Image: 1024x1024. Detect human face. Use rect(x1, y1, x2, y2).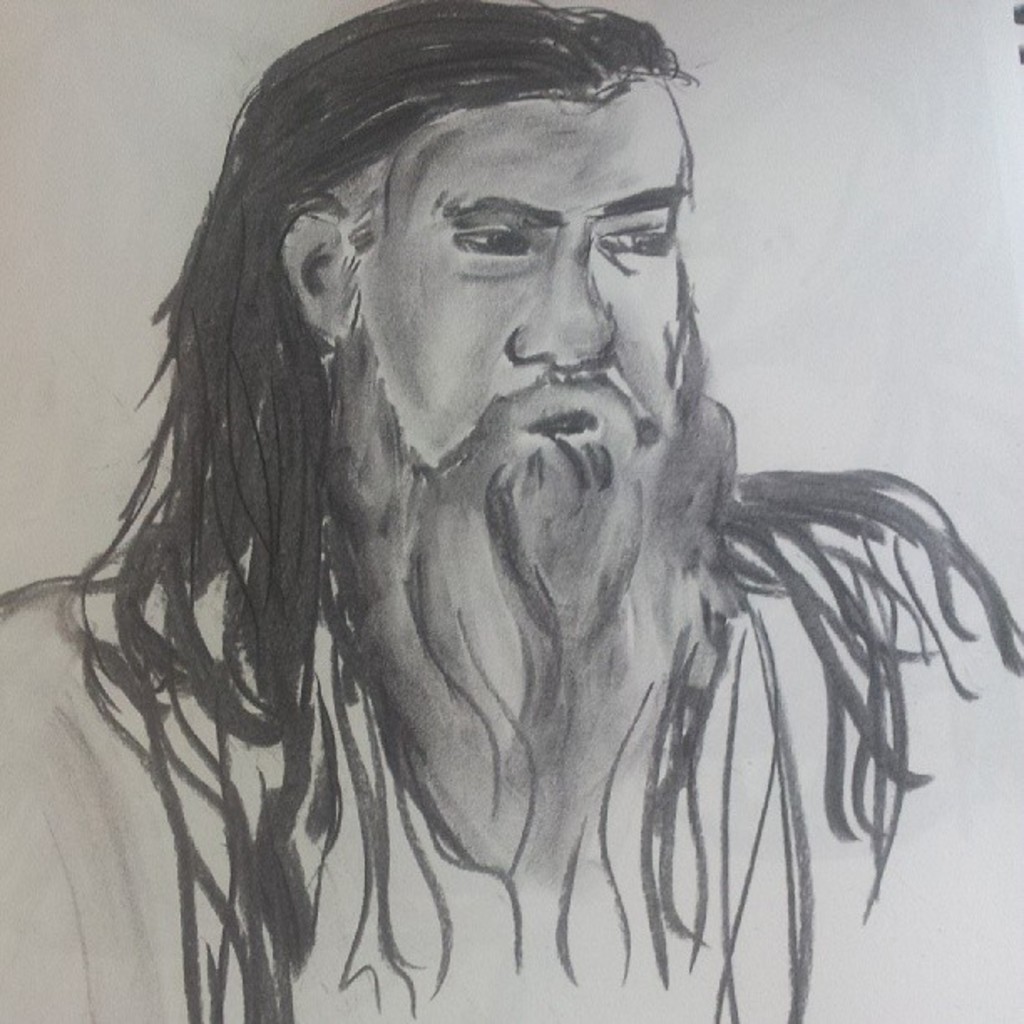
rect(358, 79, 694, 463).
